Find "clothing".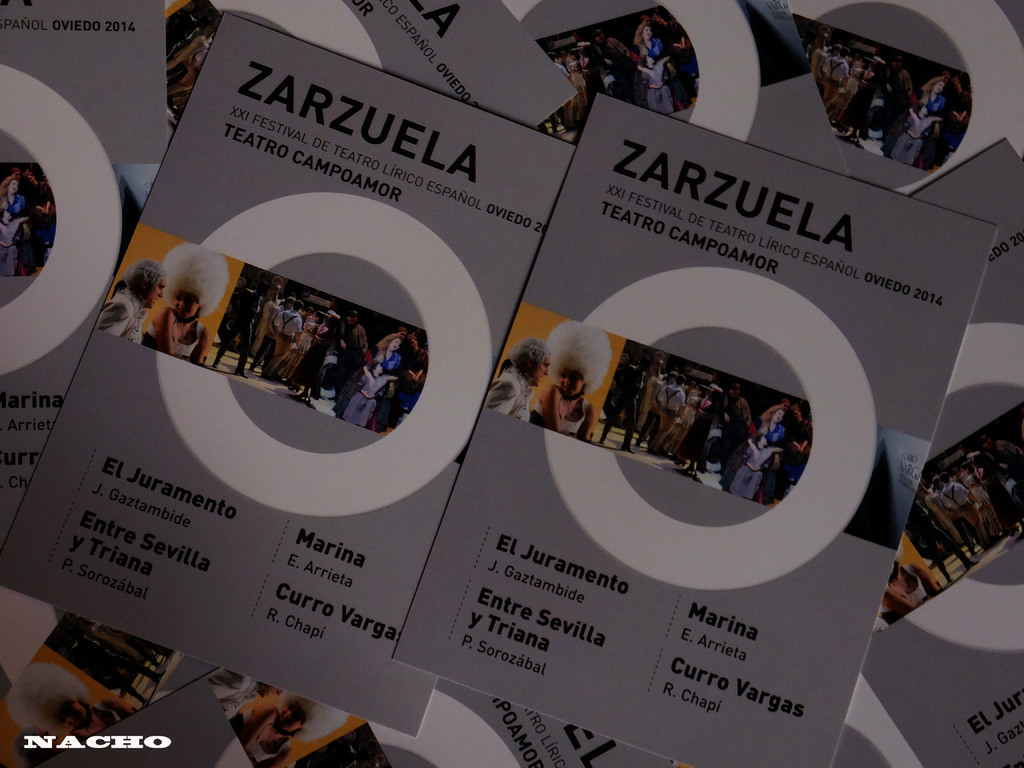
{"left": 148, "top": 302, "right": 222, "bottom": 349}.
